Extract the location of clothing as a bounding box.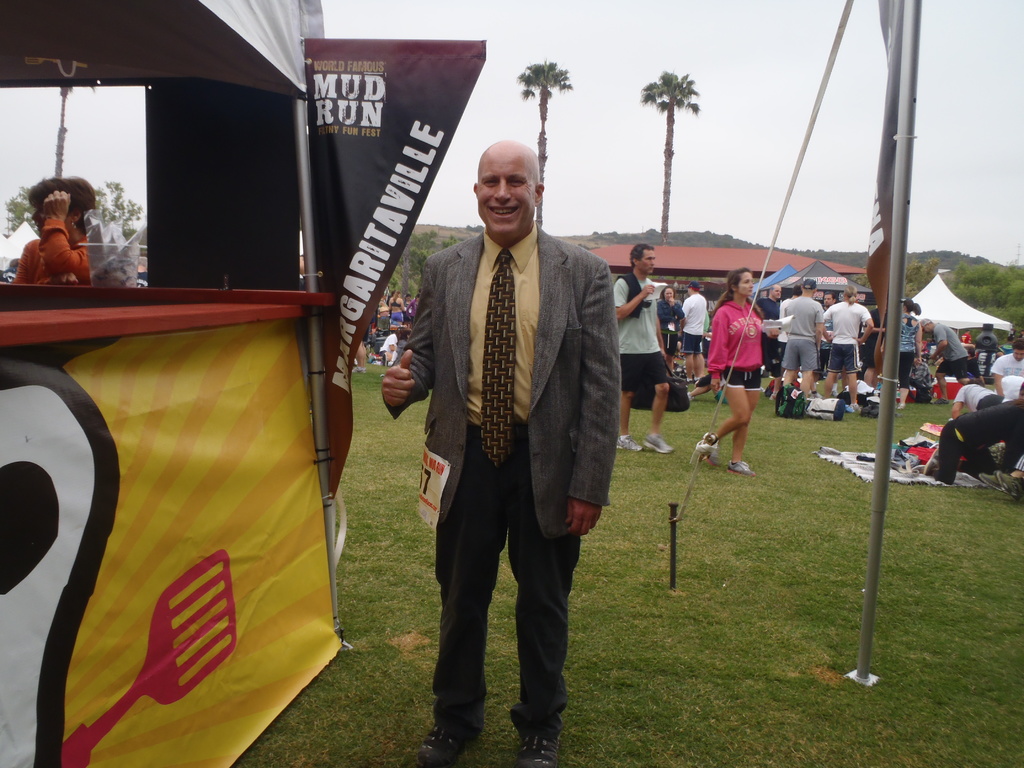
region(902, 312, 922, 386).
